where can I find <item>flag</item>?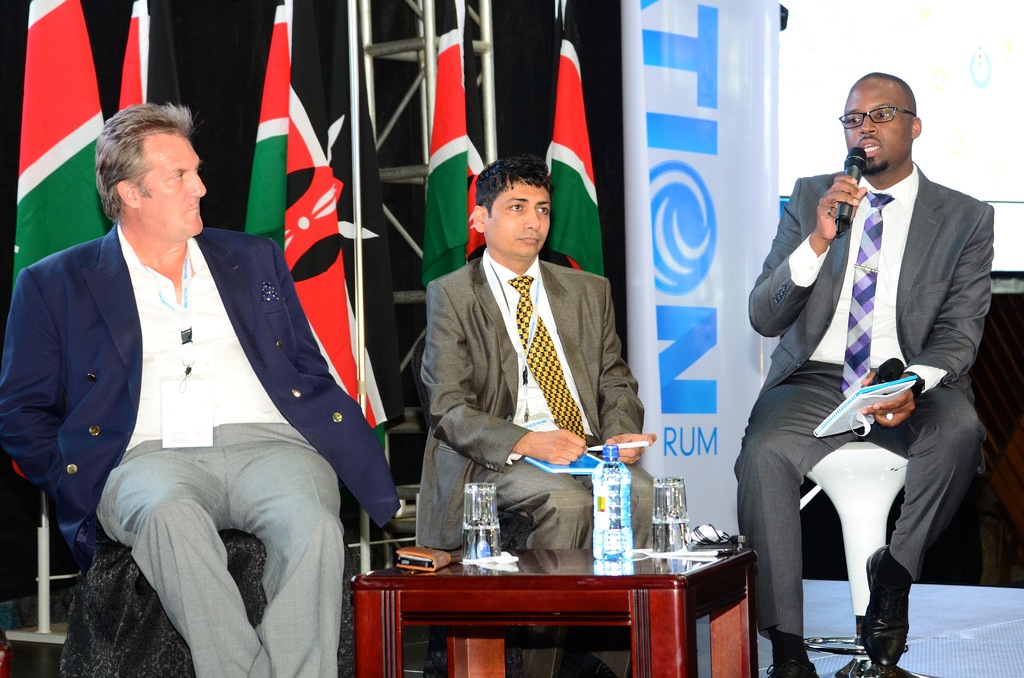
You can find it at select_region(546, 2, 612, 285).
